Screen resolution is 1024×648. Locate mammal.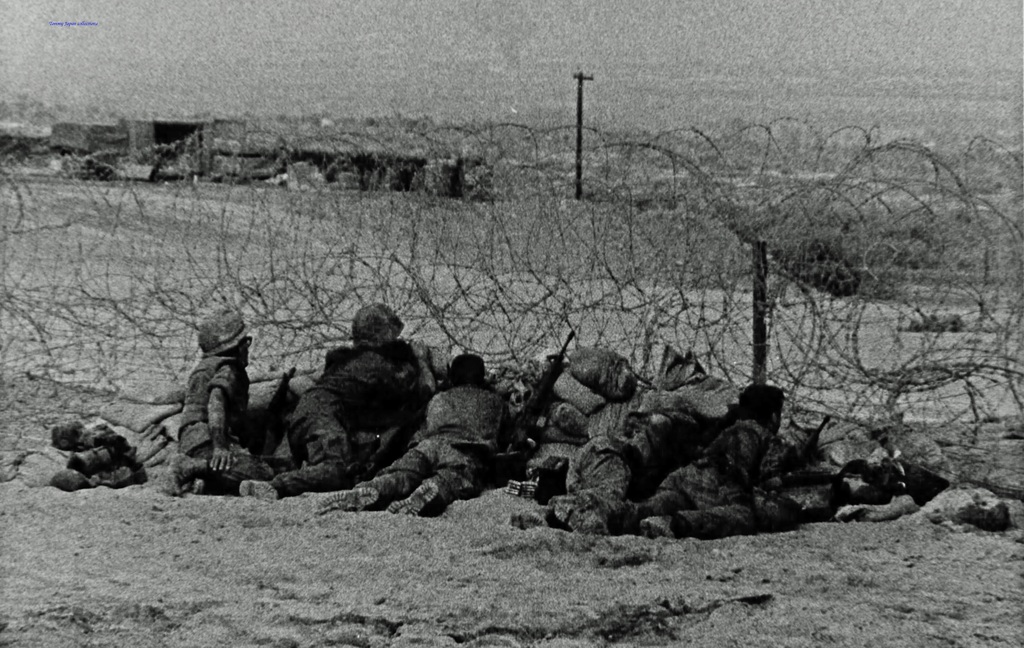
[left=329, top=346, right=519, bottom=521].
